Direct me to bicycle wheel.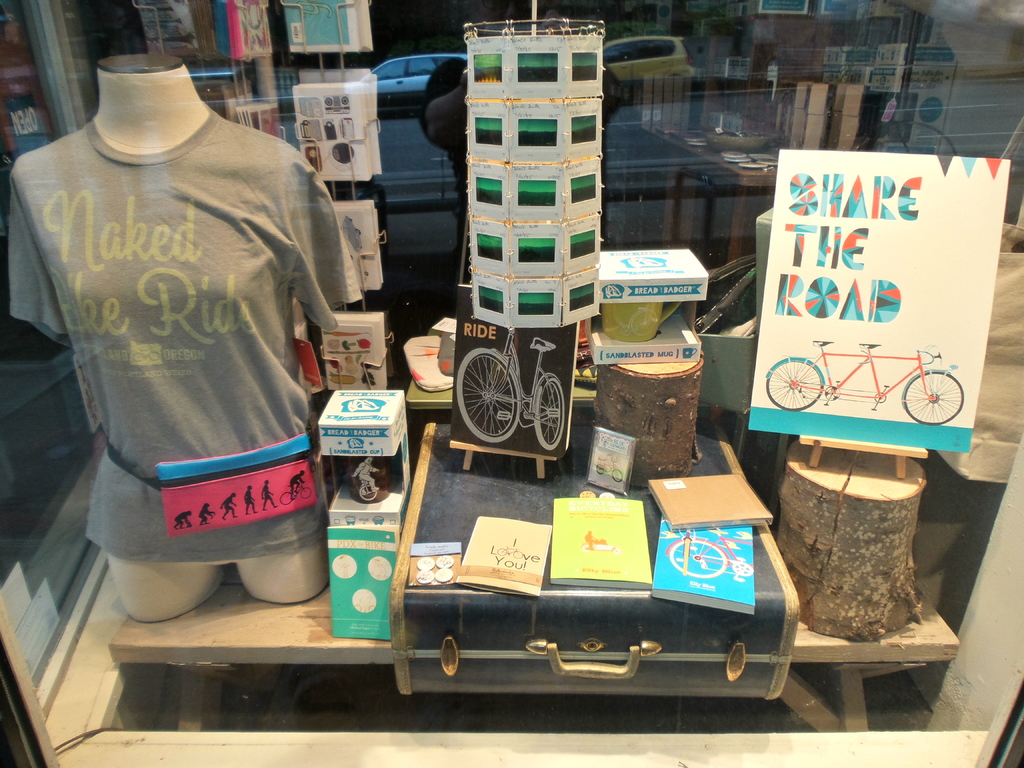
Direction: [768, 360, 824, 414].
